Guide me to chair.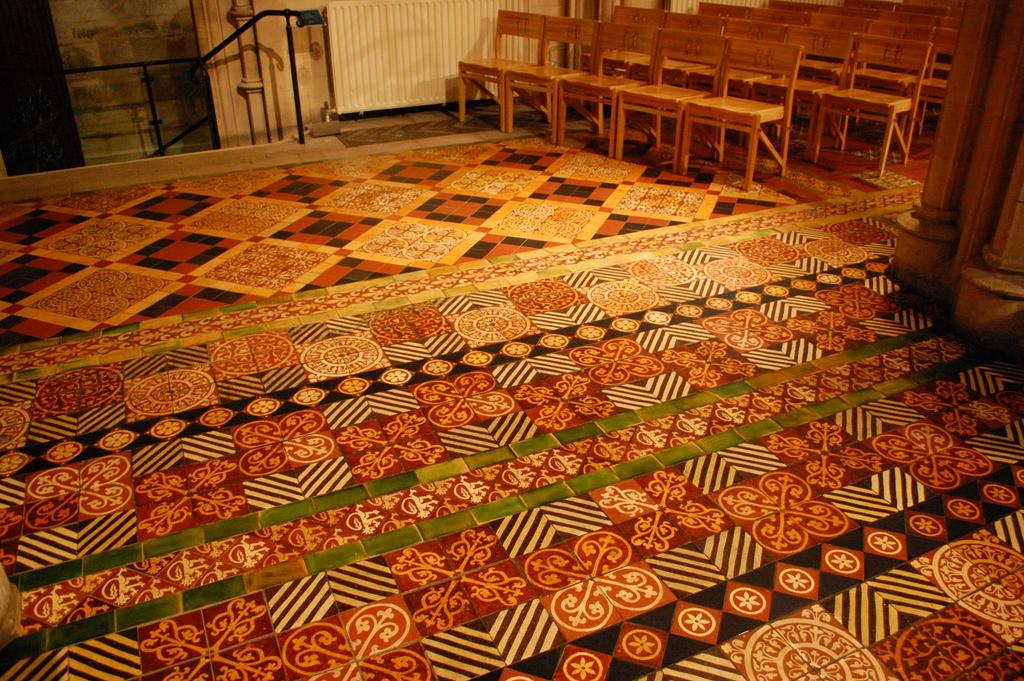
Guidance: box=[681, 38, 806, 188].
